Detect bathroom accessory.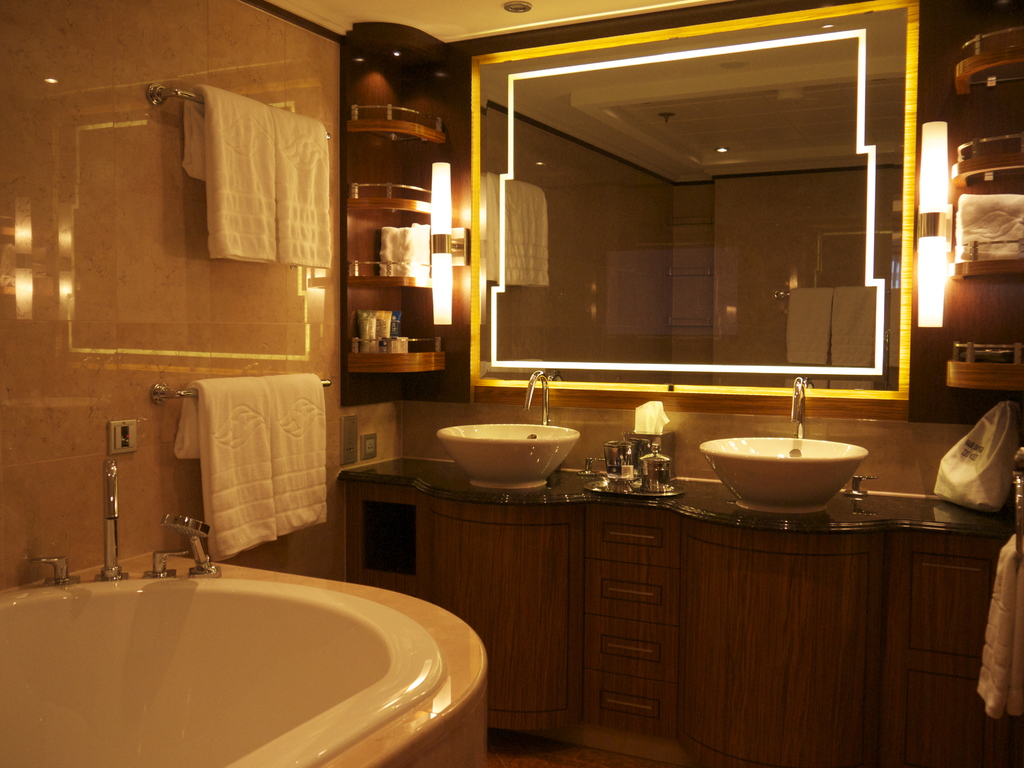
Detected at (left=845, top=474, right=877, bottom=497).
